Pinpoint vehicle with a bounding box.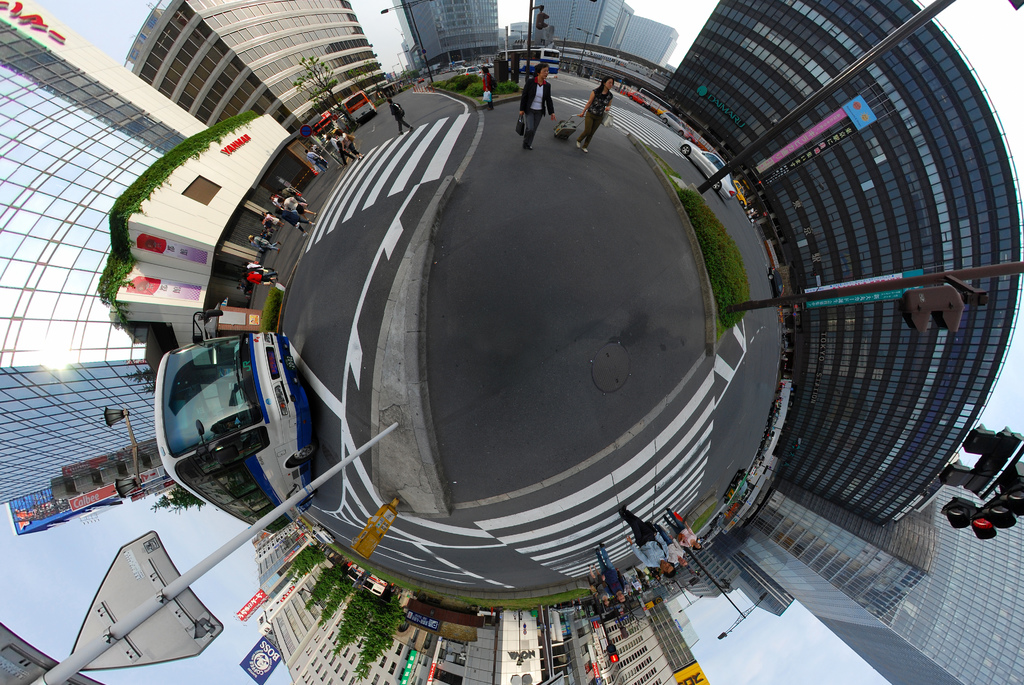
(left=481, top=62, right=491, bottom=69).
